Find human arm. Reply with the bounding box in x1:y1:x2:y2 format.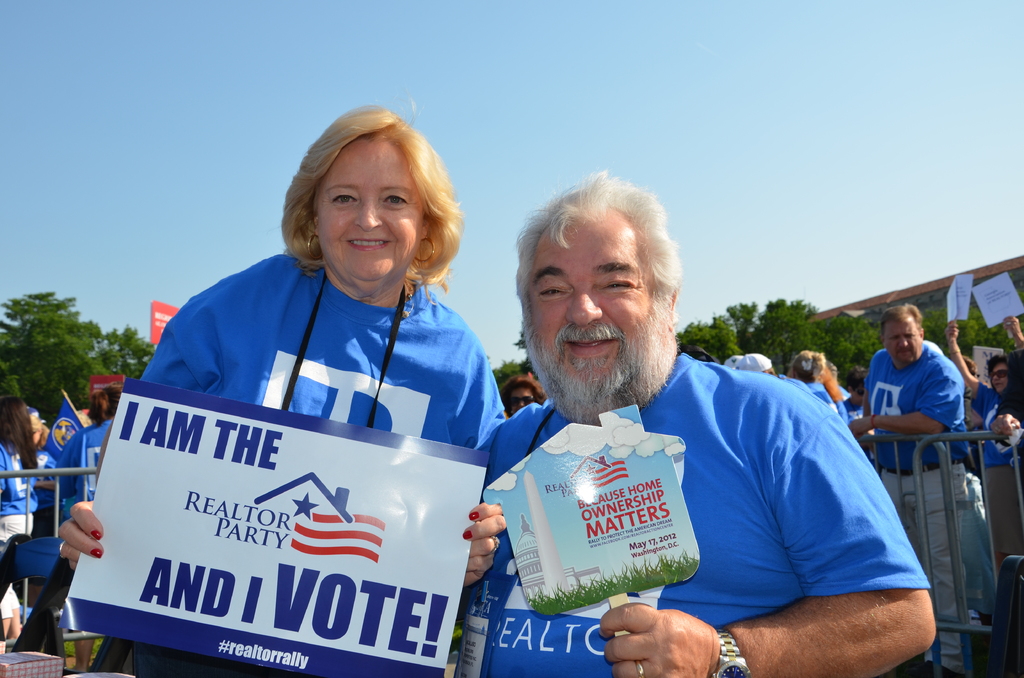
55:286:216:570.
